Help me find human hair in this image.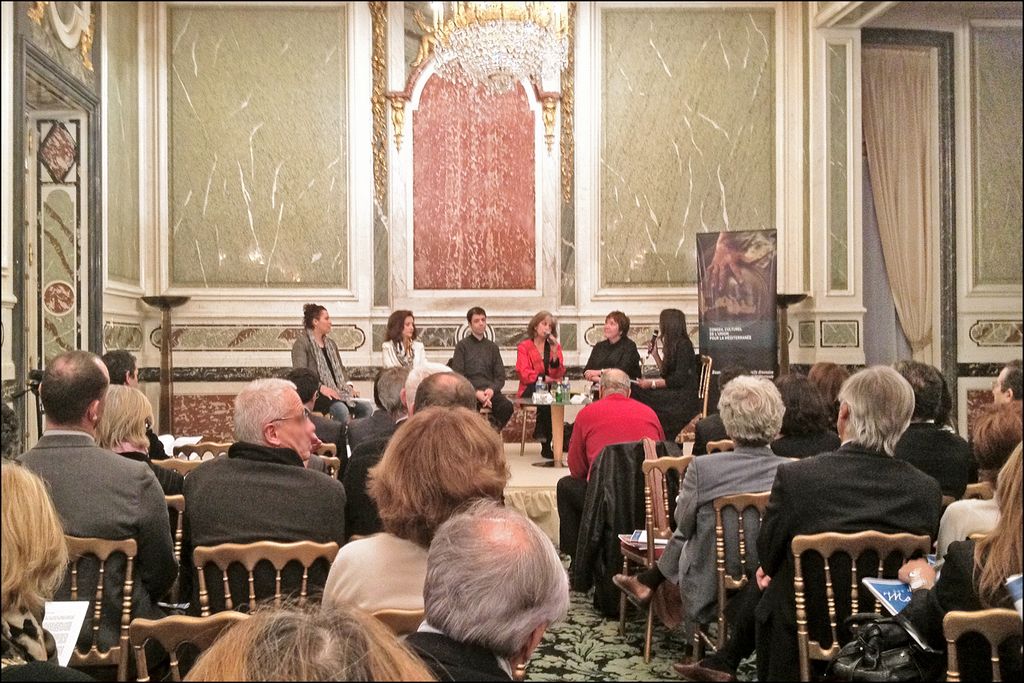
Found it: pyautogui.locateOnScreen(970, 394, 1023, 471).
